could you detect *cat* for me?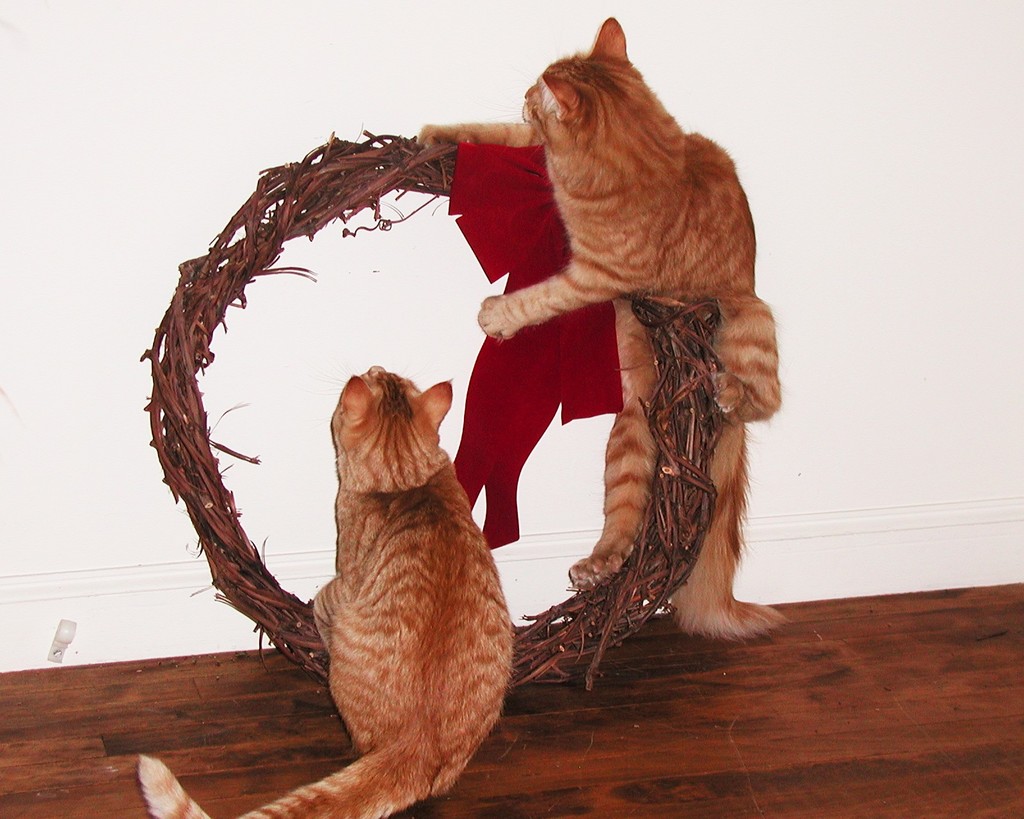
Detection result: rect(132, 360, 518, 818).
